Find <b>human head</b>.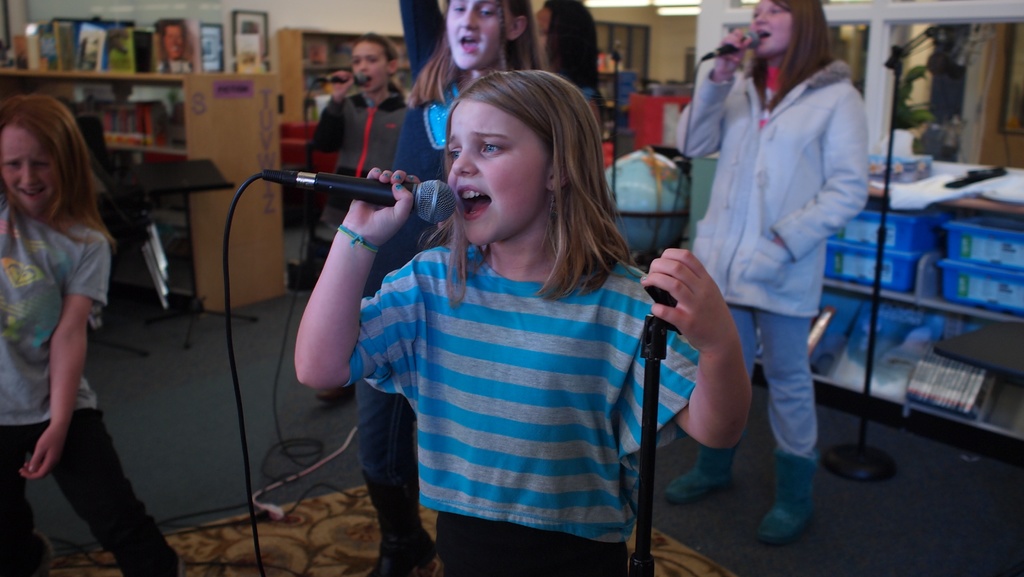
left=438, top=0, right=536, bottom=76.
